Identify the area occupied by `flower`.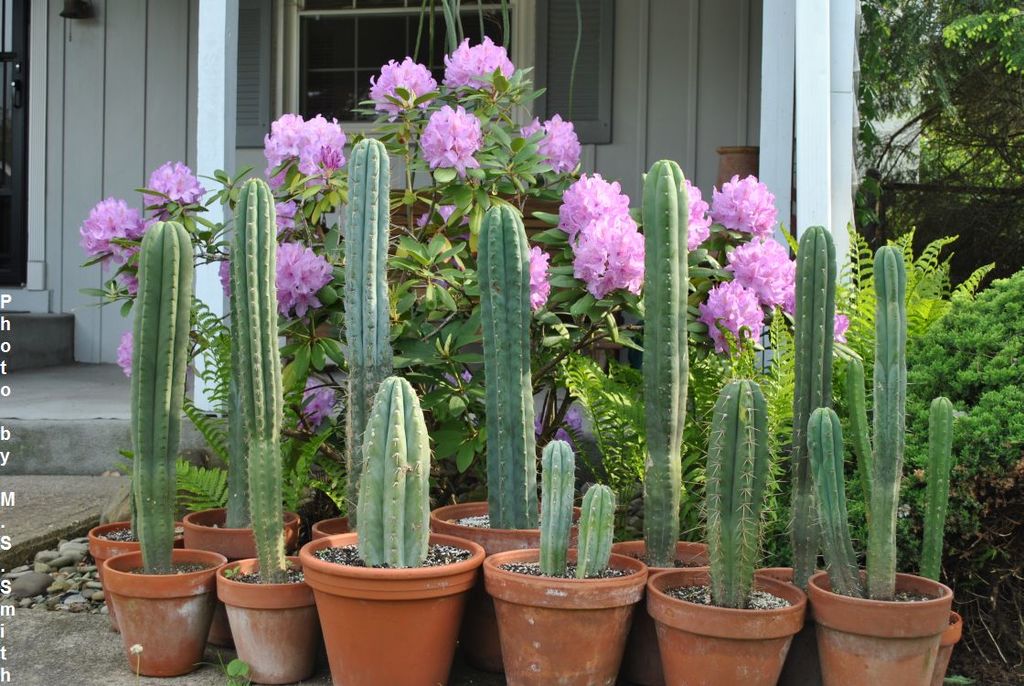
Area: pyautogui.locateOnScreen(557, 178, 631, 234).
